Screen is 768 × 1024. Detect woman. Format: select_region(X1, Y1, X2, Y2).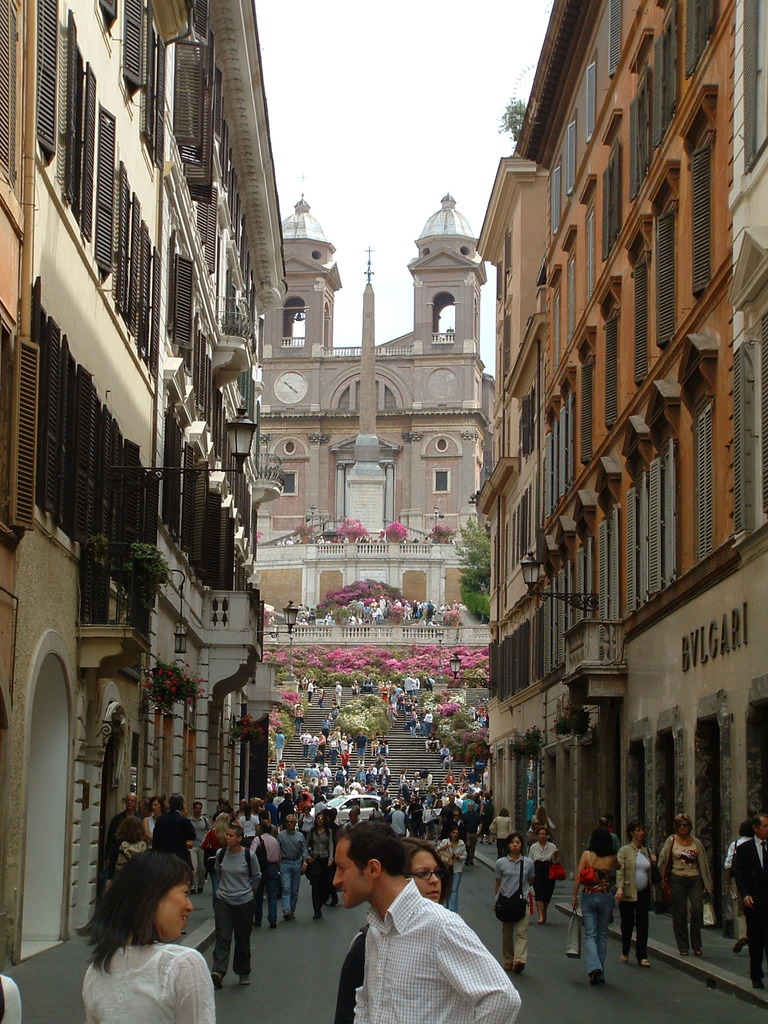
select_region(571, 824, 623, 987).
